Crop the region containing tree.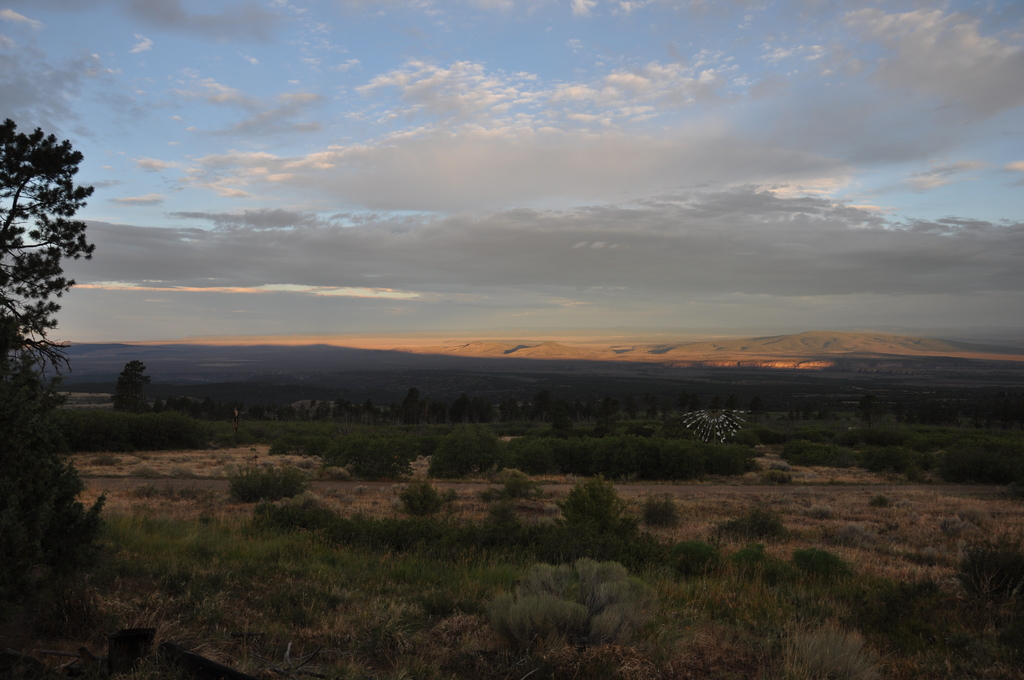
Crop region: 675/394/692/409.
